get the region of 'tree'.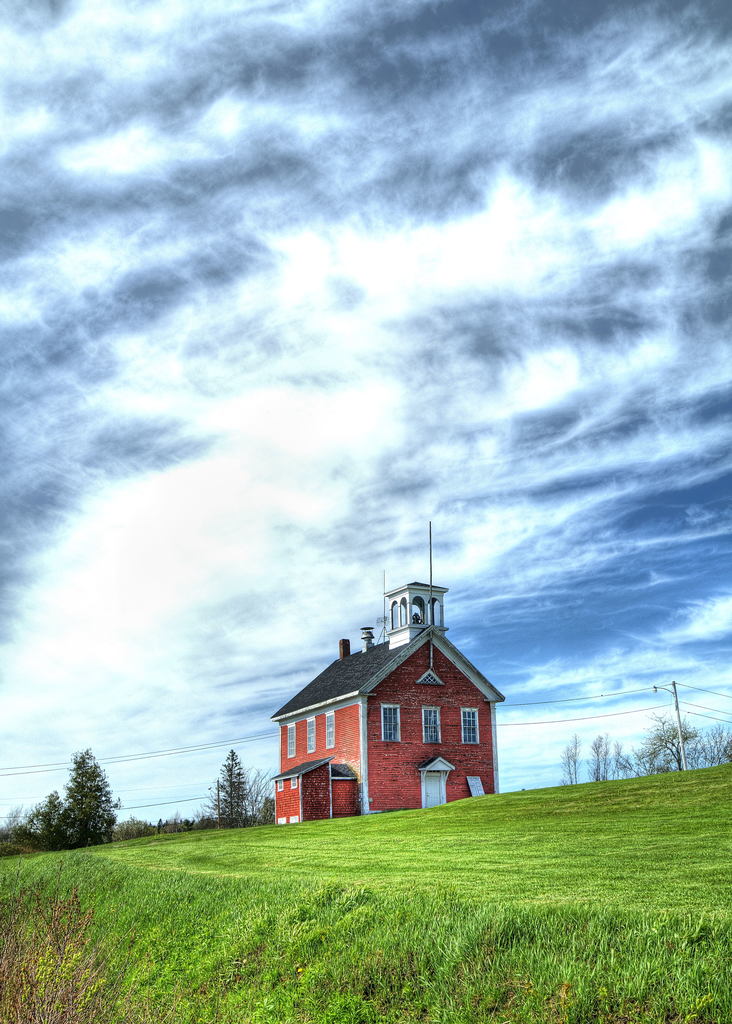
x1=625 y1=712 x2=702 y2=781.
